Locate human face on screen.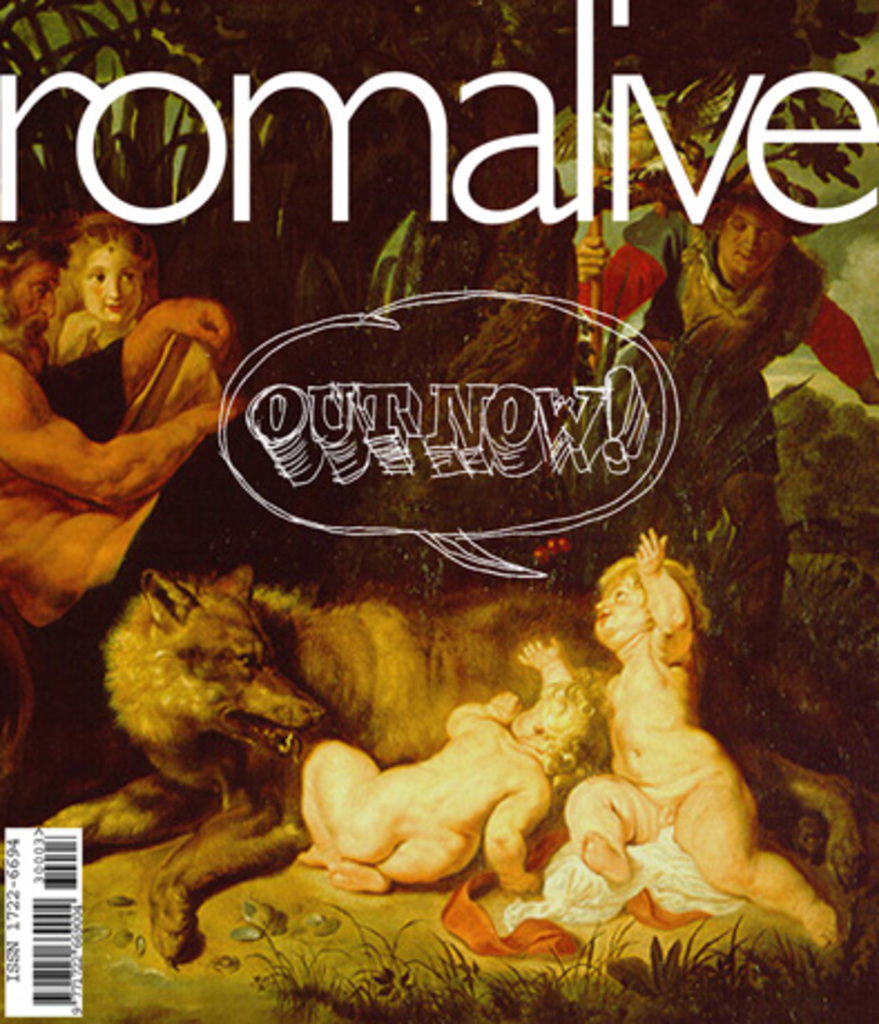
On screen at region(11, 265, 60, 350).
